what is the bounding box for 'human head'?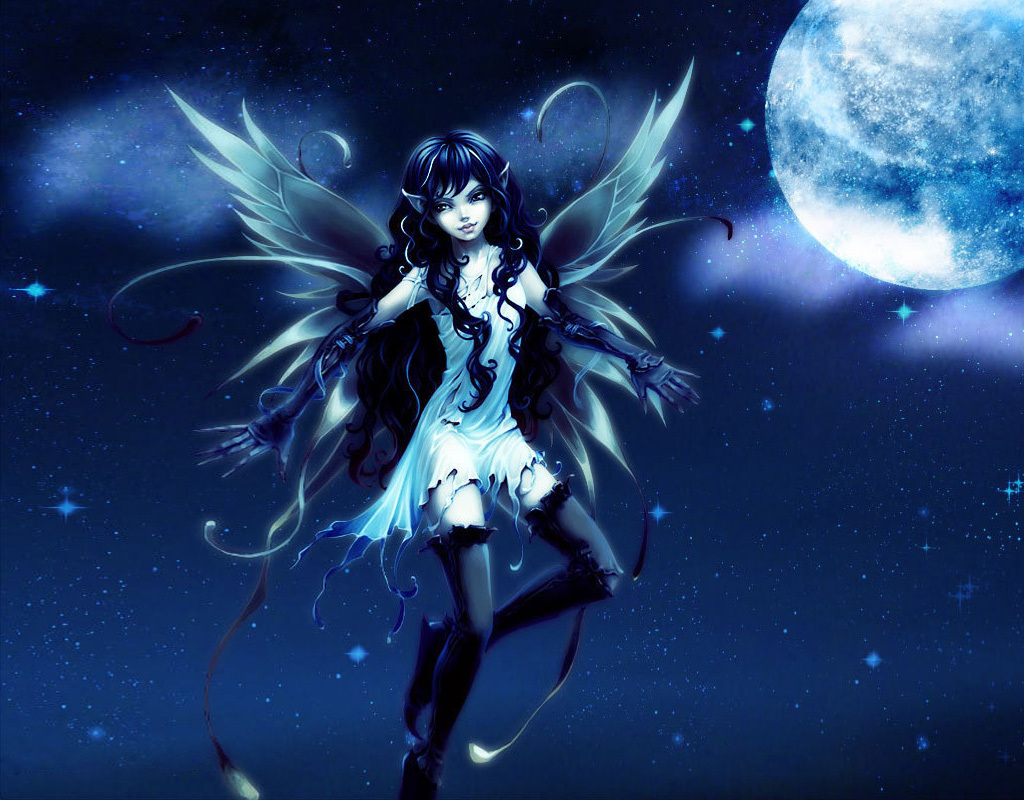
box(382, 122, 512, 262).
